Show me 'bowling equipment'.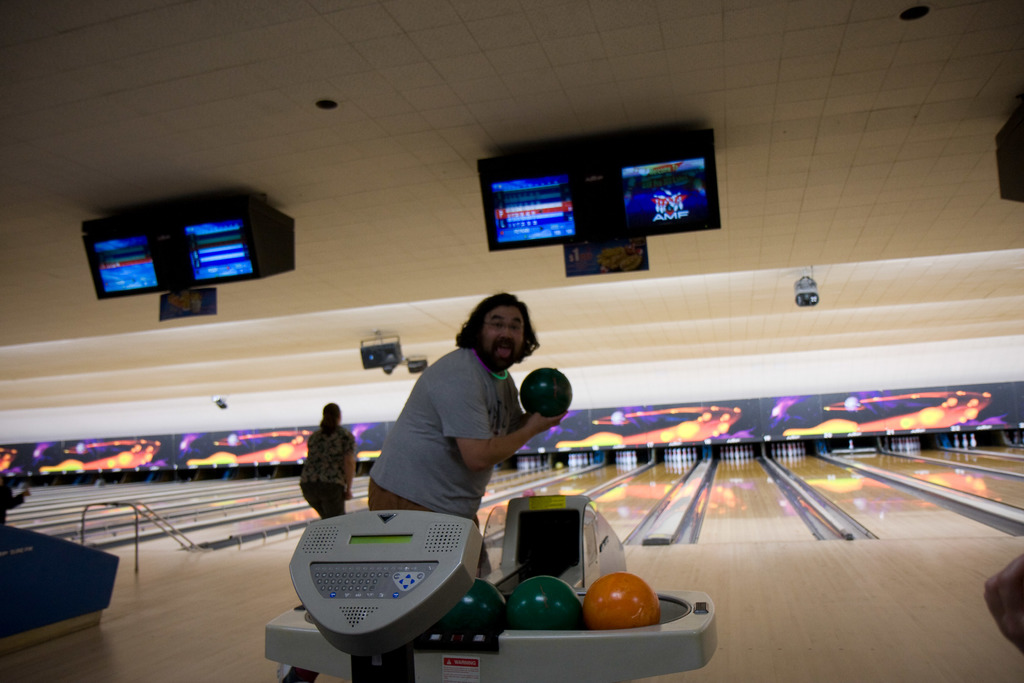
'bowling equipment' is here: {"left": 847, "top": 438, "right": 854, "bottom": 450}.
